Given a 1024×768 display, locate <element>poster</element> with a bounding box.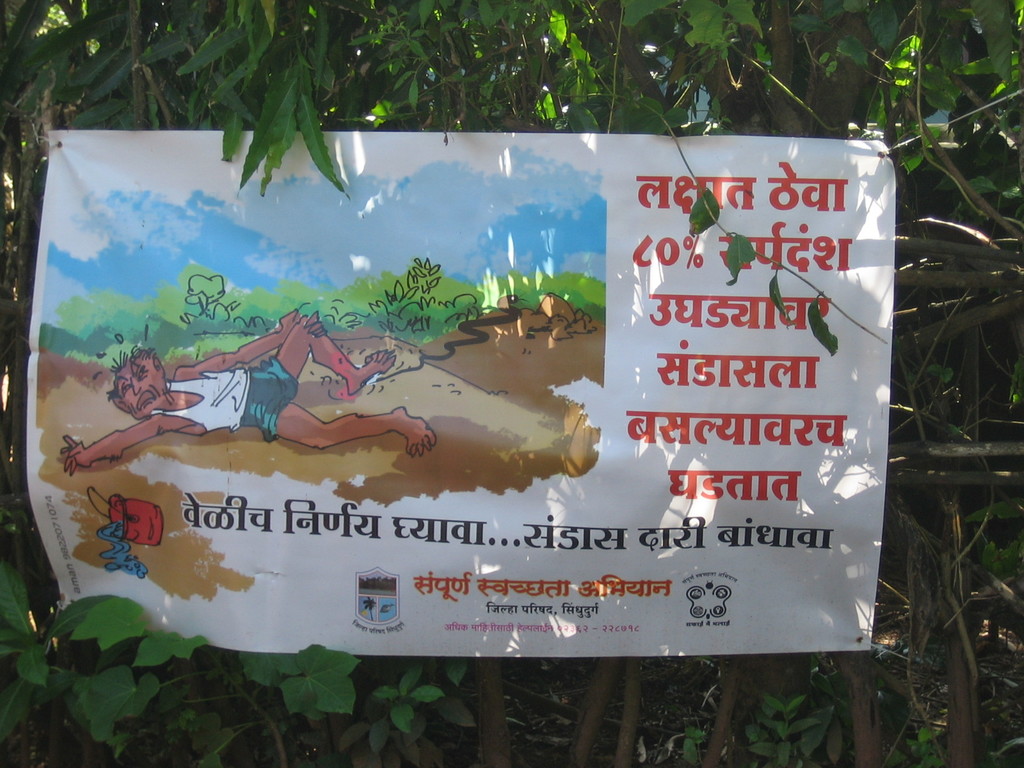
Located: x1=24, y1=132, x2=897, y2=660.
